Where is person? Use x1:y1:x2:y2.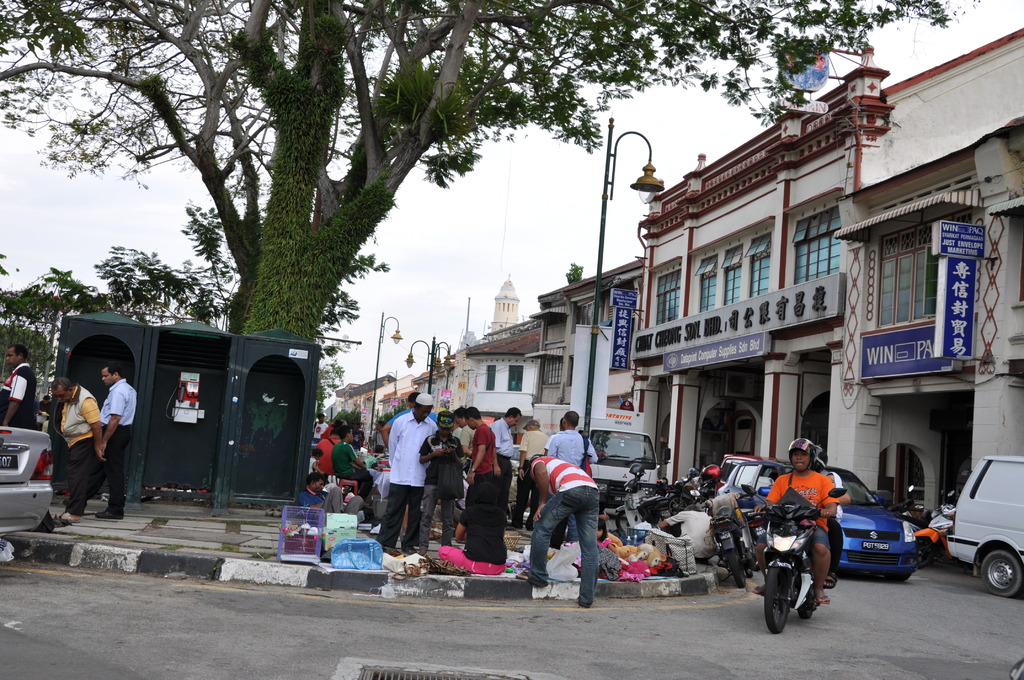
330:424:374:512.
